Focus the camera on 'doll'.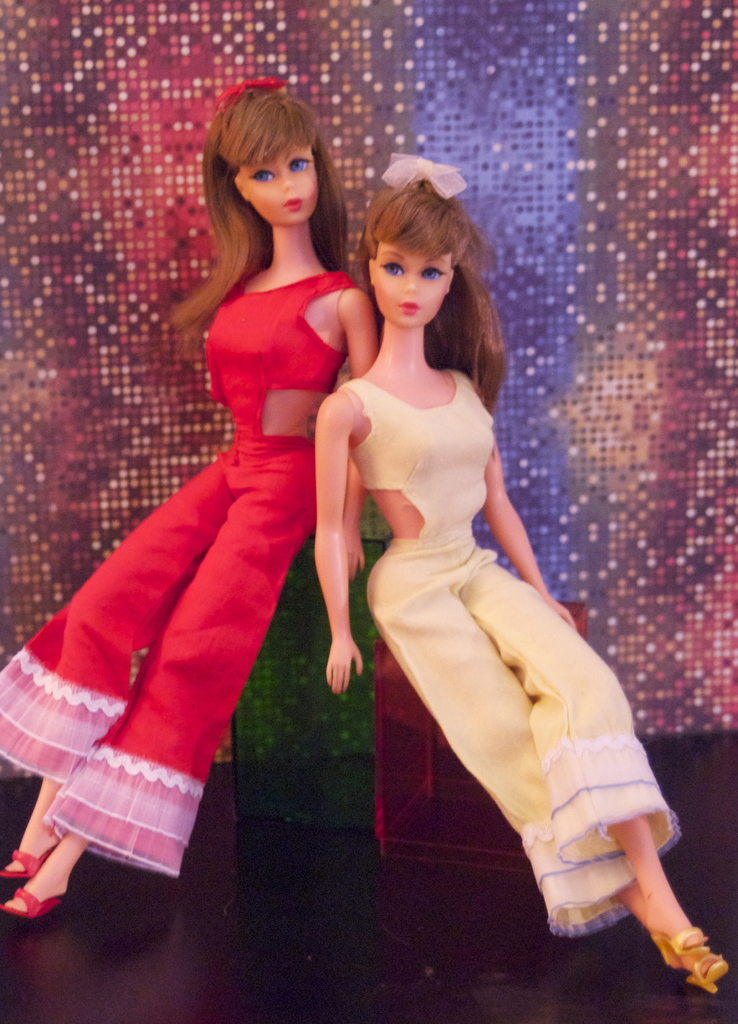
Focus region: (1, 81, 379, 922).
